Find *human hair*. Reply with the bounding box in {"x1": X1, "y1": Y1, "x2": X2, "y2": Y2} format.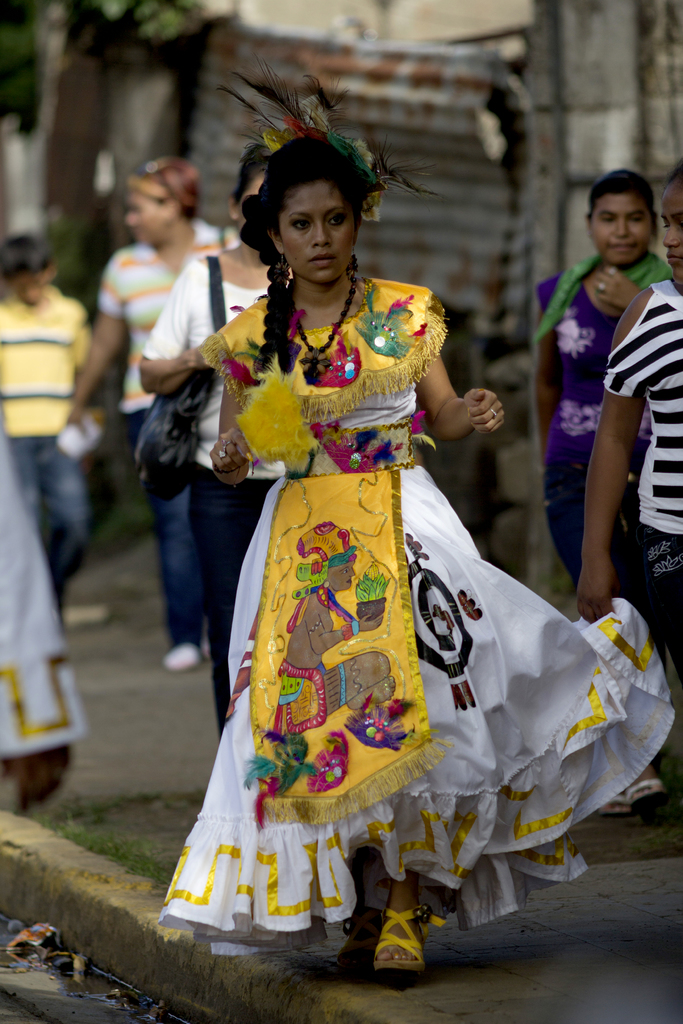
{"x1": 234, "y1": 137, "x2": 370, "y2": 378}.
